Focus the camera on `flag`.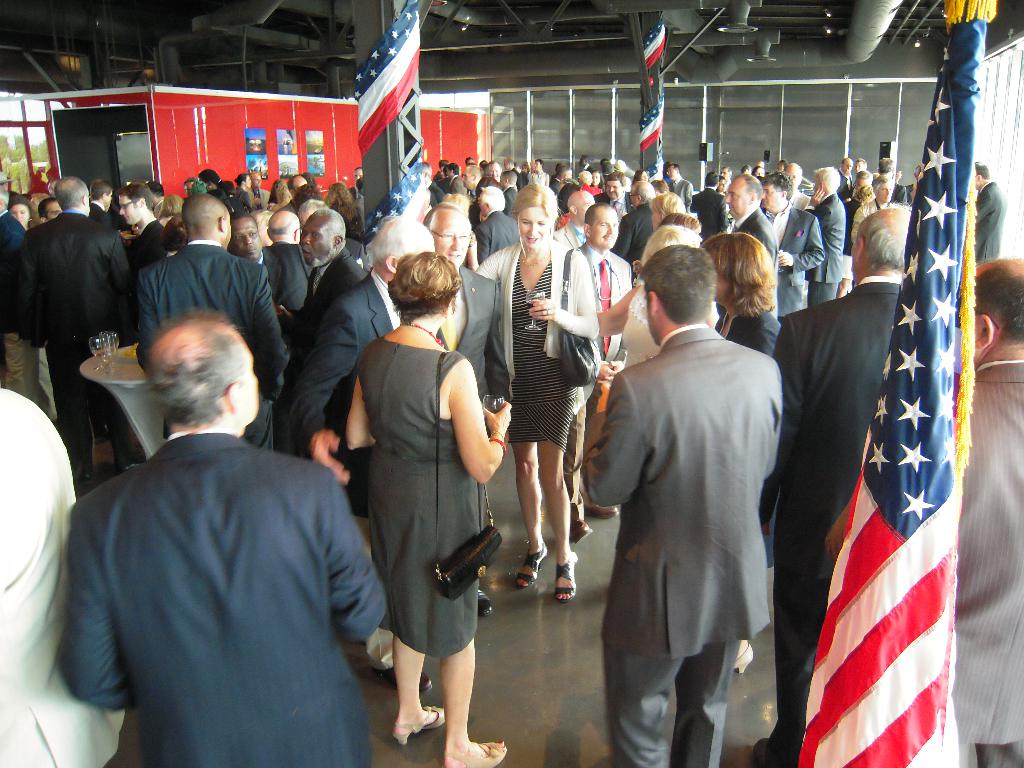
Focus region: 637 94 664 156.
